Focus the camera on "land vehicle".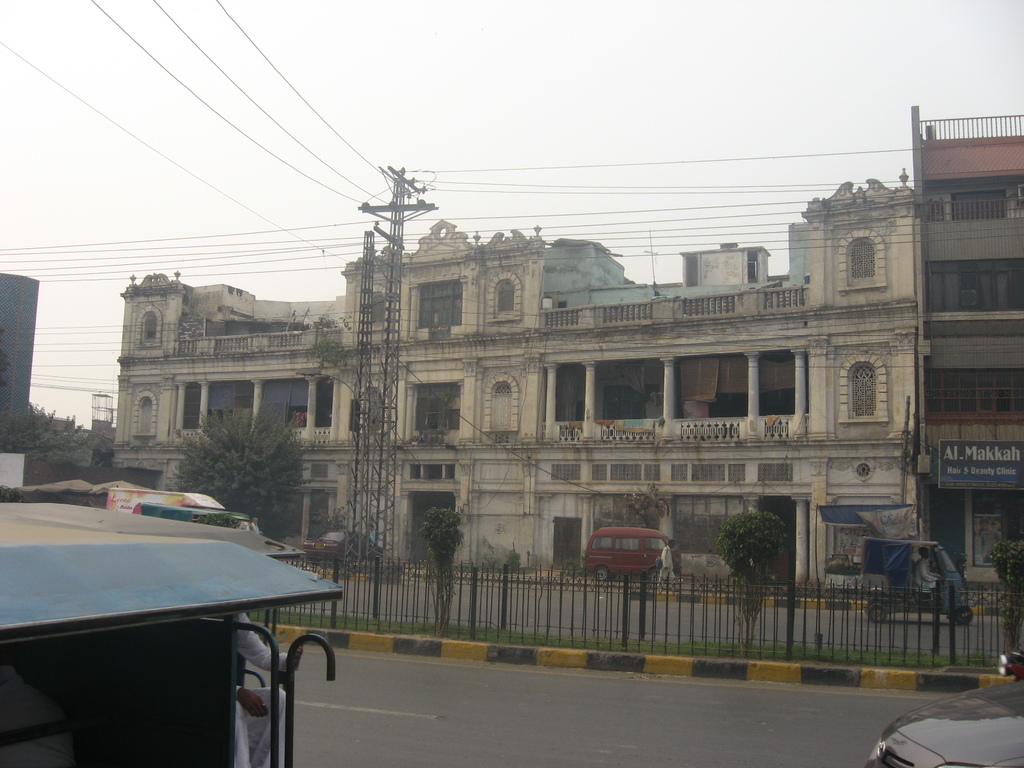
Focus region: select_region(581, 524, 684, 586).
